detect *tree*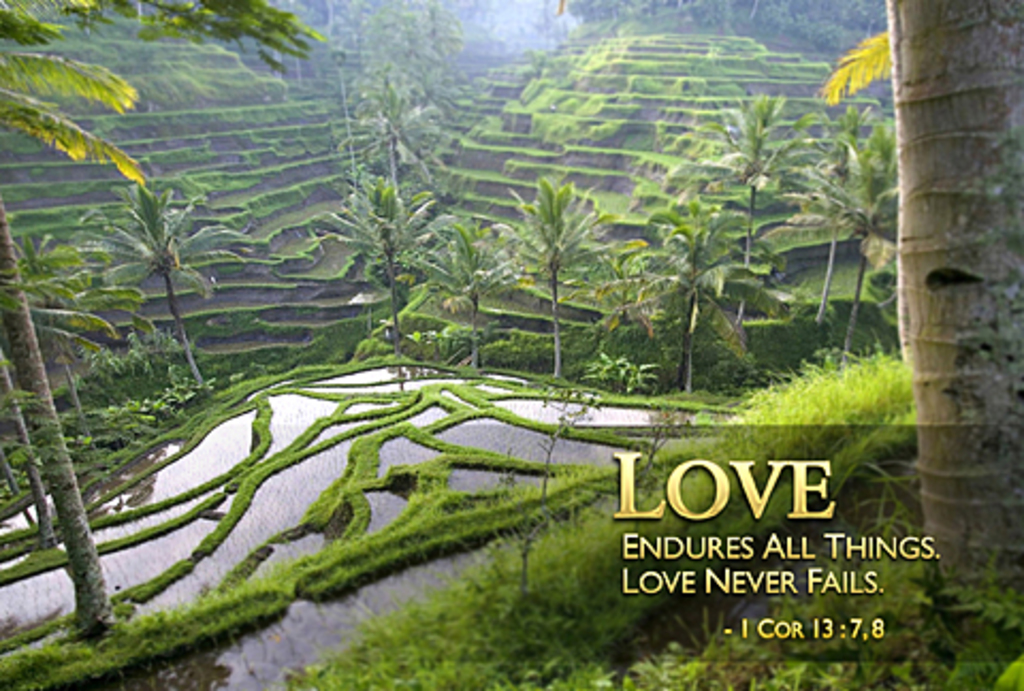
crop(813, 132, 896, 352)
